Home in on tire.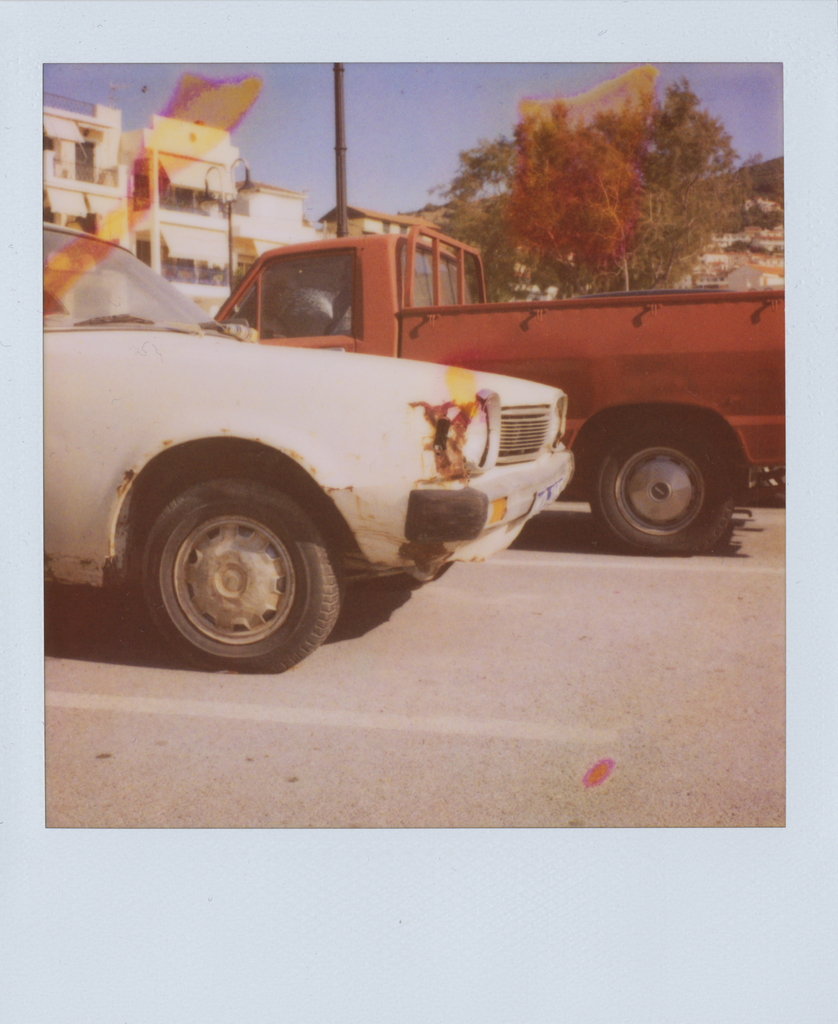
Homed in at 576:422:753:560.
